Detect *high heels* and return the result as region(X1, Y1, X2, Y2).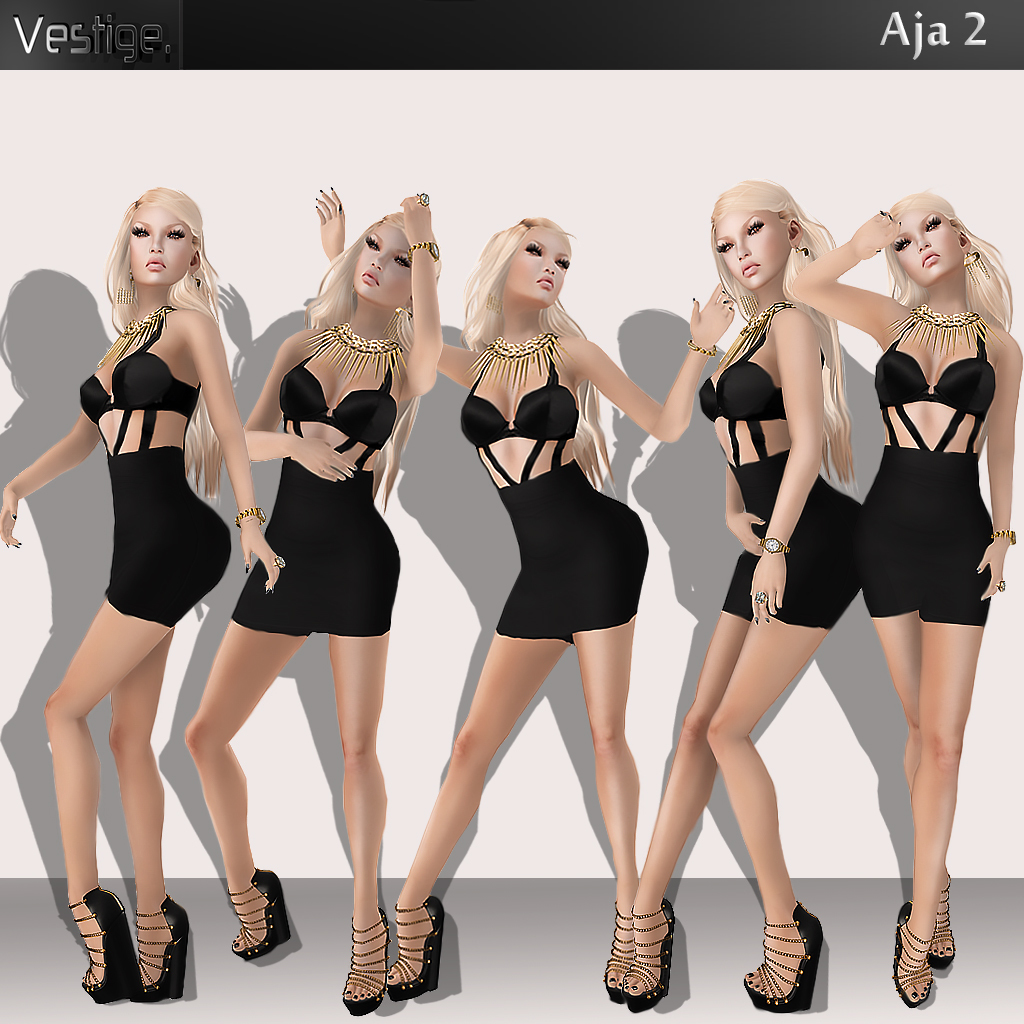
region(231, 870, 291, 959).
